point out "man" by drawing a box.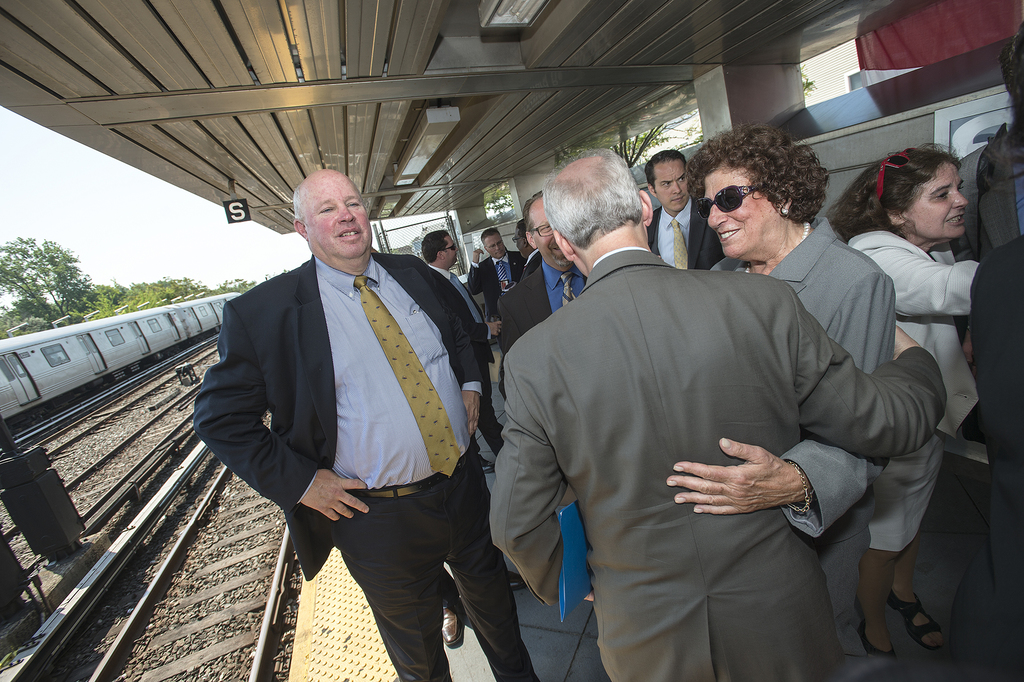
region(188, 158, 502, 670).
